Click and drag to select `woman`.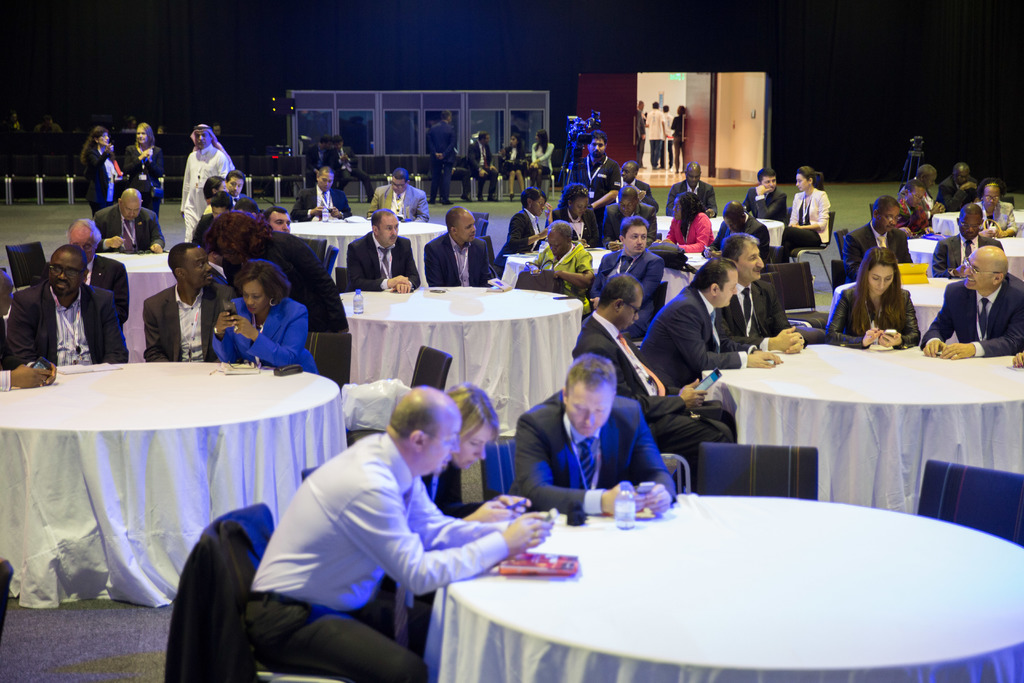
Selection: 120/119/166/216.
